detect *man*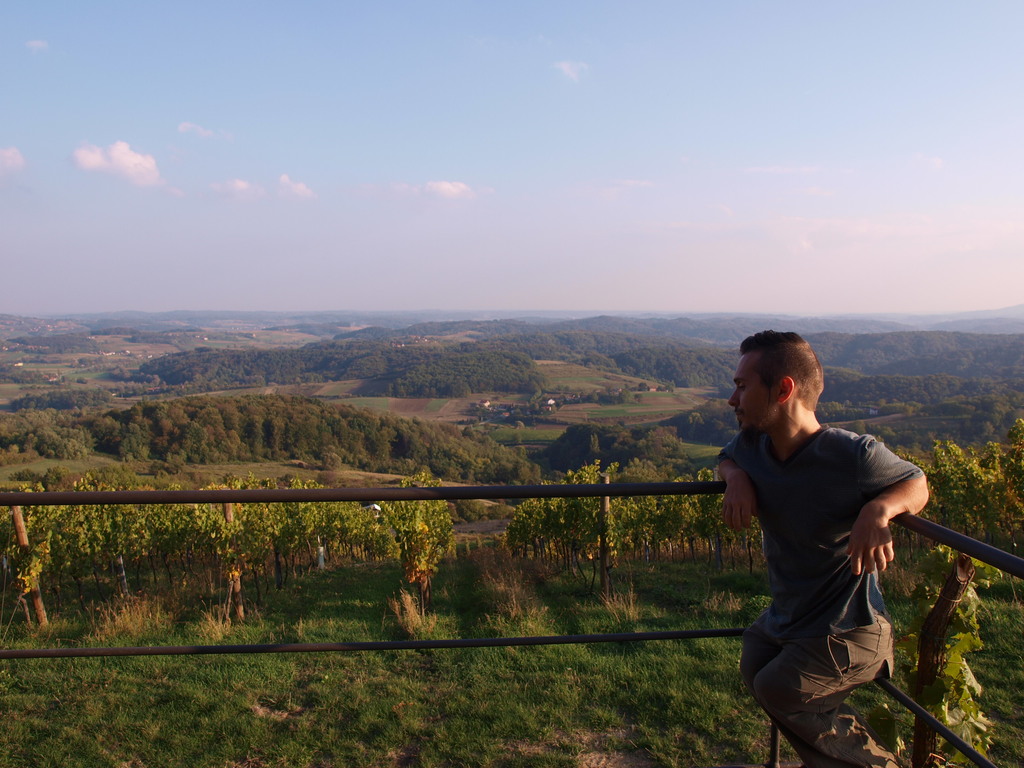
bbox=[710, 342, 948, 747]
